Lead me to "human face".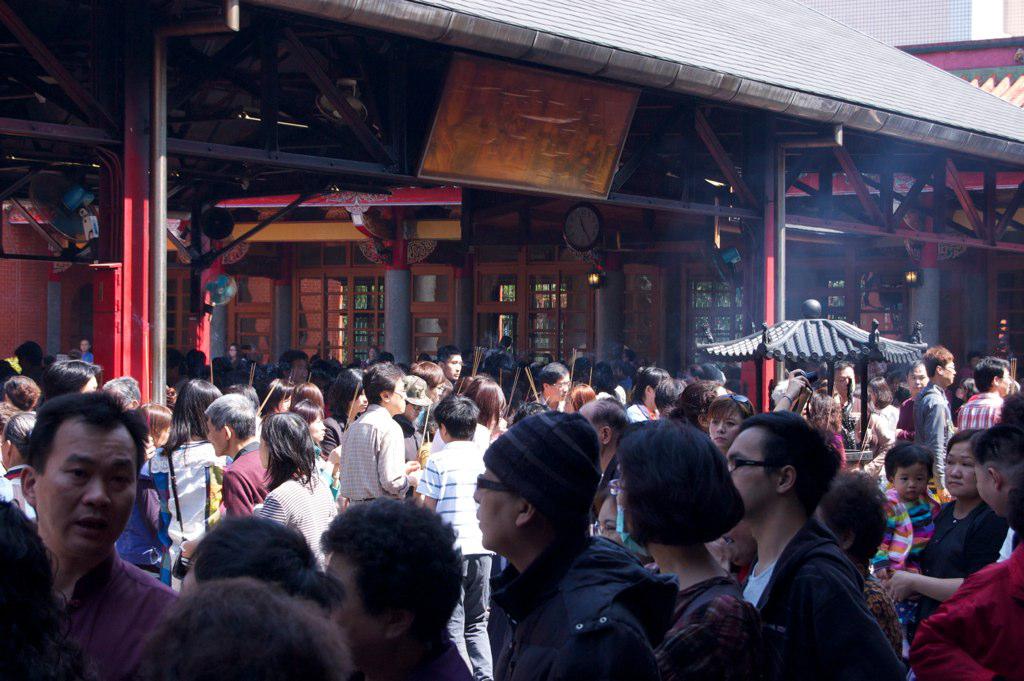
Lead to {"x1": 472, "y1": 468, "x2": 522, "y2": 550}.
